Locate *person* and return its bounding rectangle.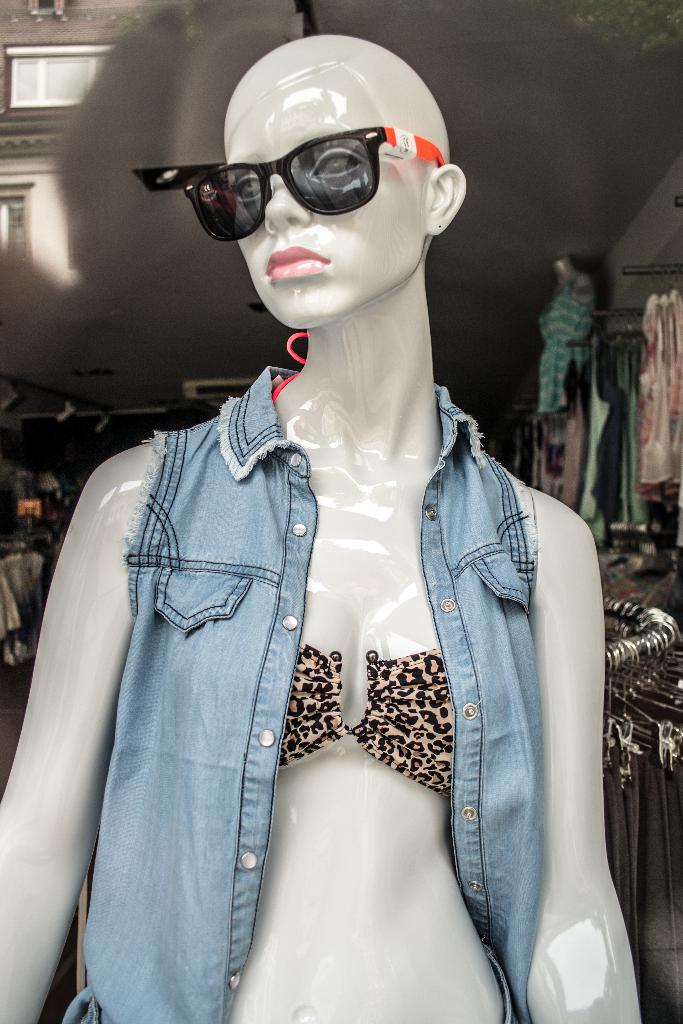
rect(0, 34, 642, 1023).
